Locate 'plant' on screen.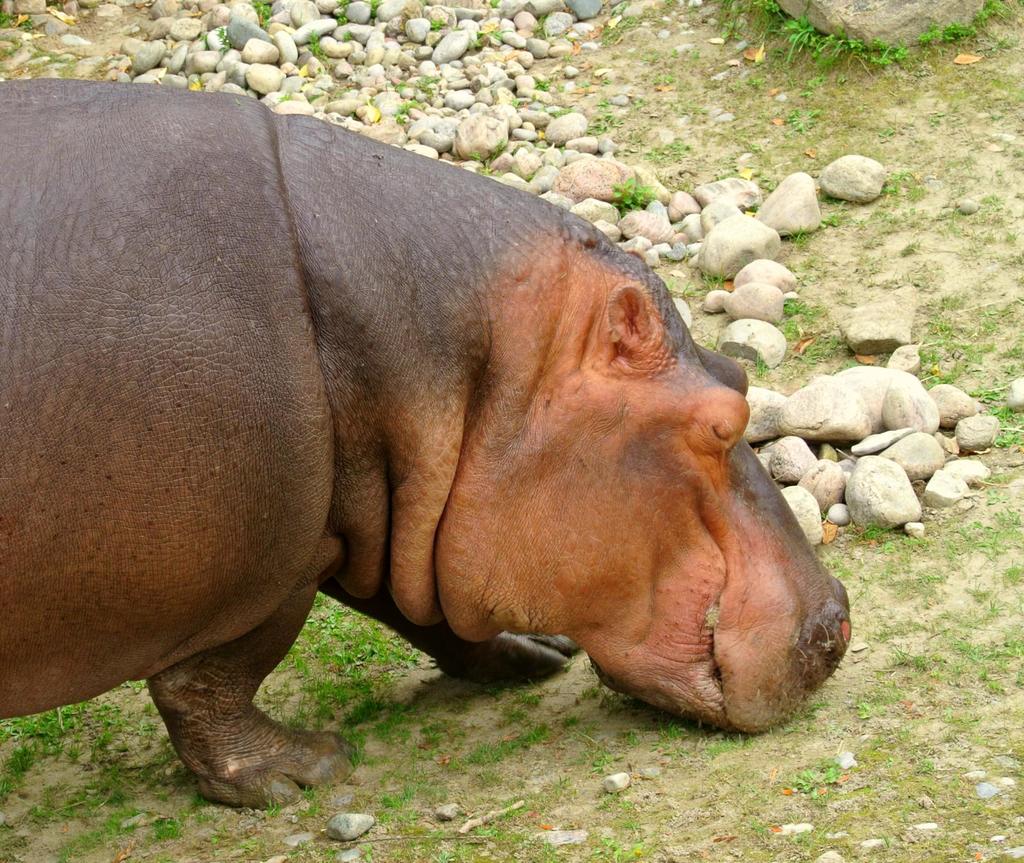
On screen at [595, 19, 632, 38].
